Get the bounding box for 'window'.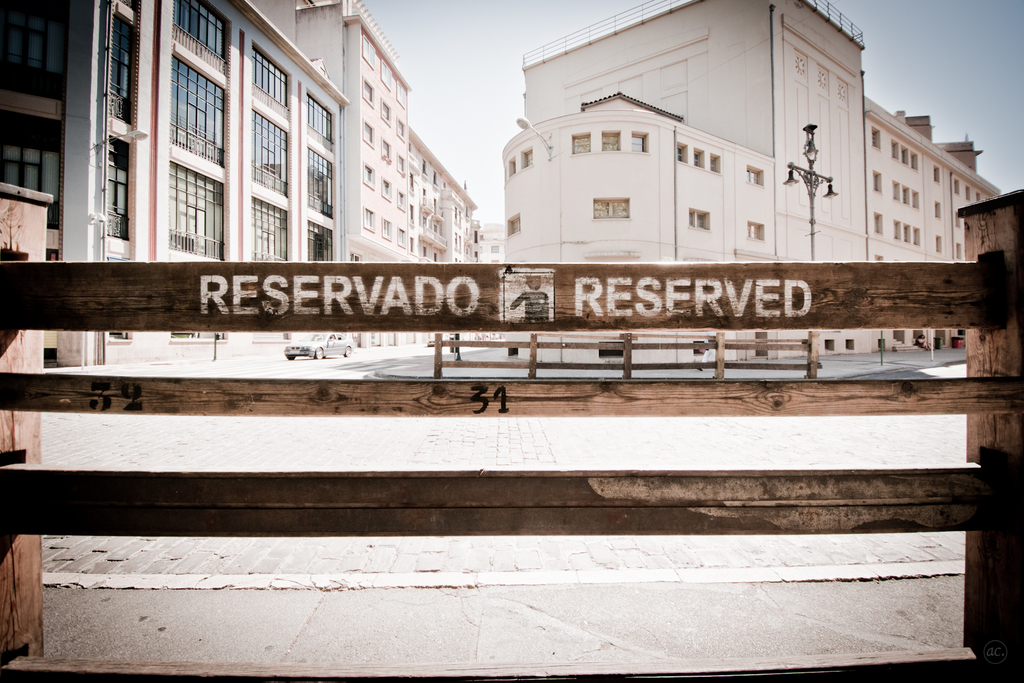
rect(586, 192, 632, 226).
